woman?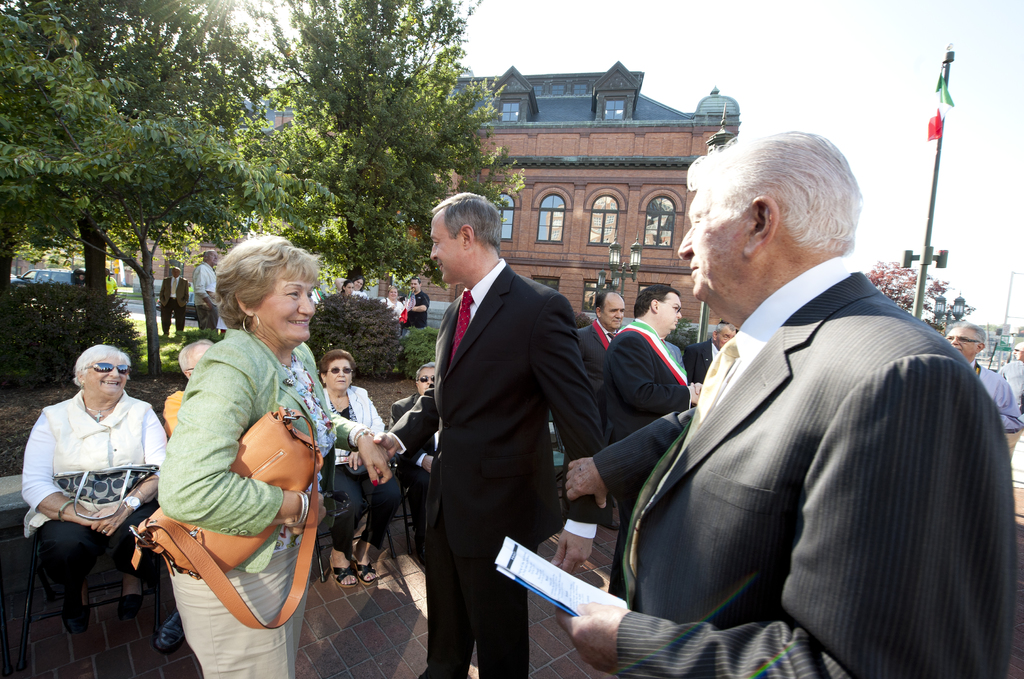
Rect(21, 344, 163, 633)
